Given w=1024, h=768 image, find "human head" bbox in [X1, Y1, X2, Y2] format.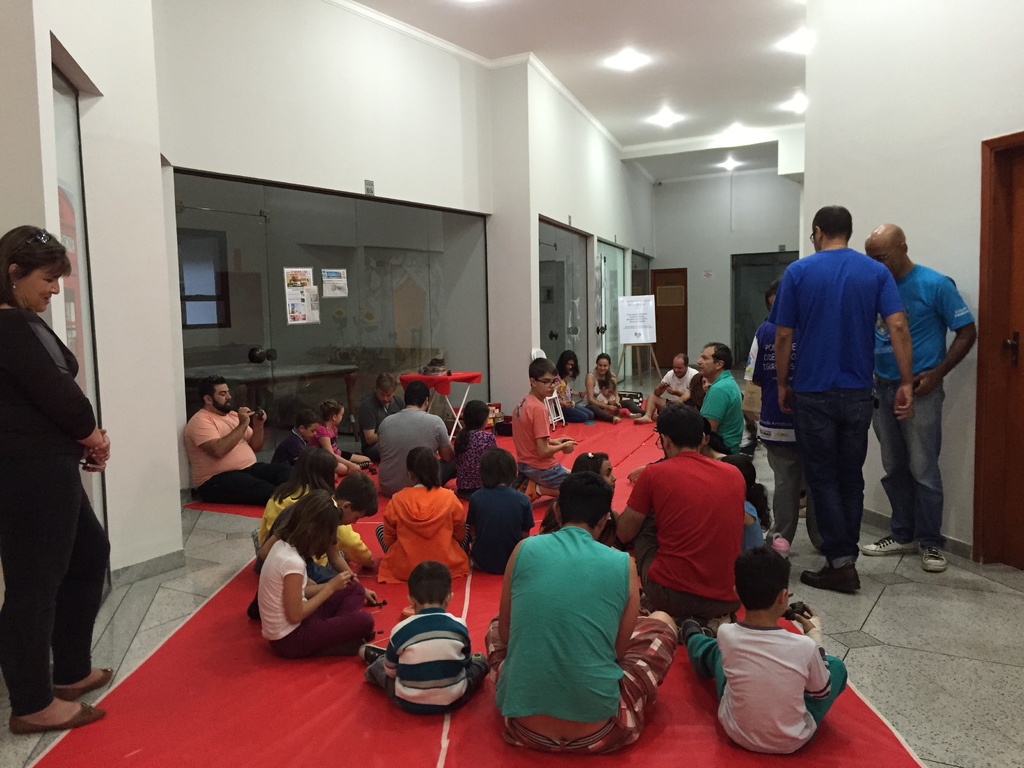
[460, 397, 492, 428].
